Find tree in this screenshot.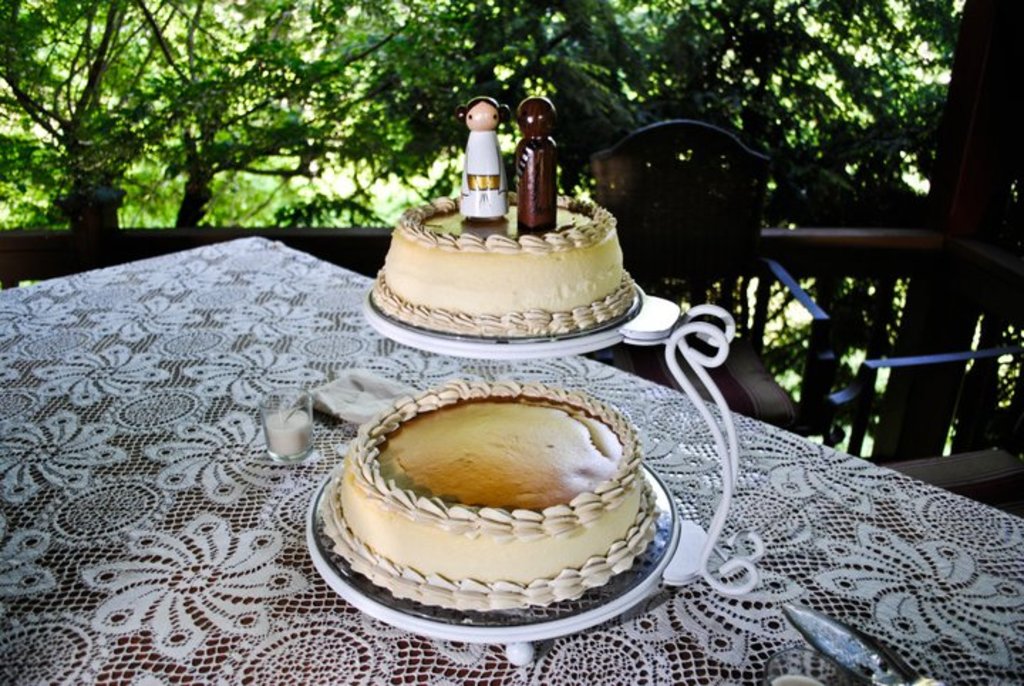
The bounding box for tree is select_region(18, 44, 135, 238).
